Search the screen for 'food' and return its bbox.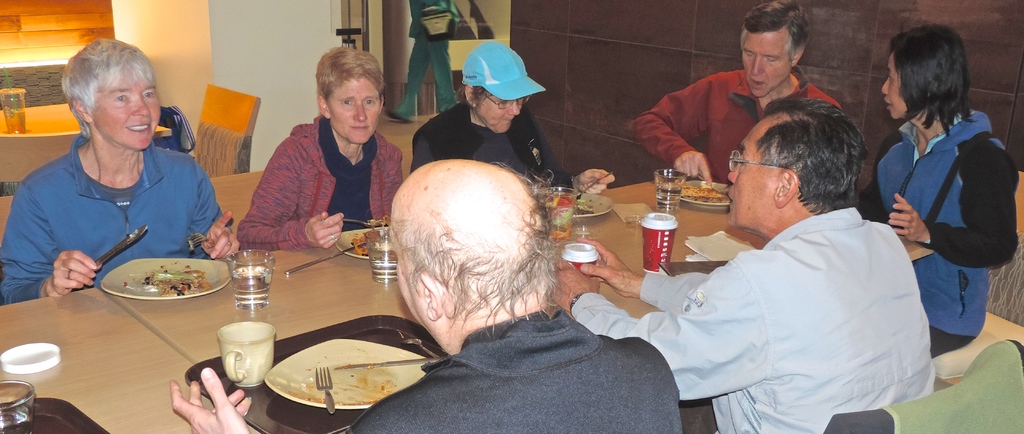
Found: <region>348, 227, 380, 258</region>.
